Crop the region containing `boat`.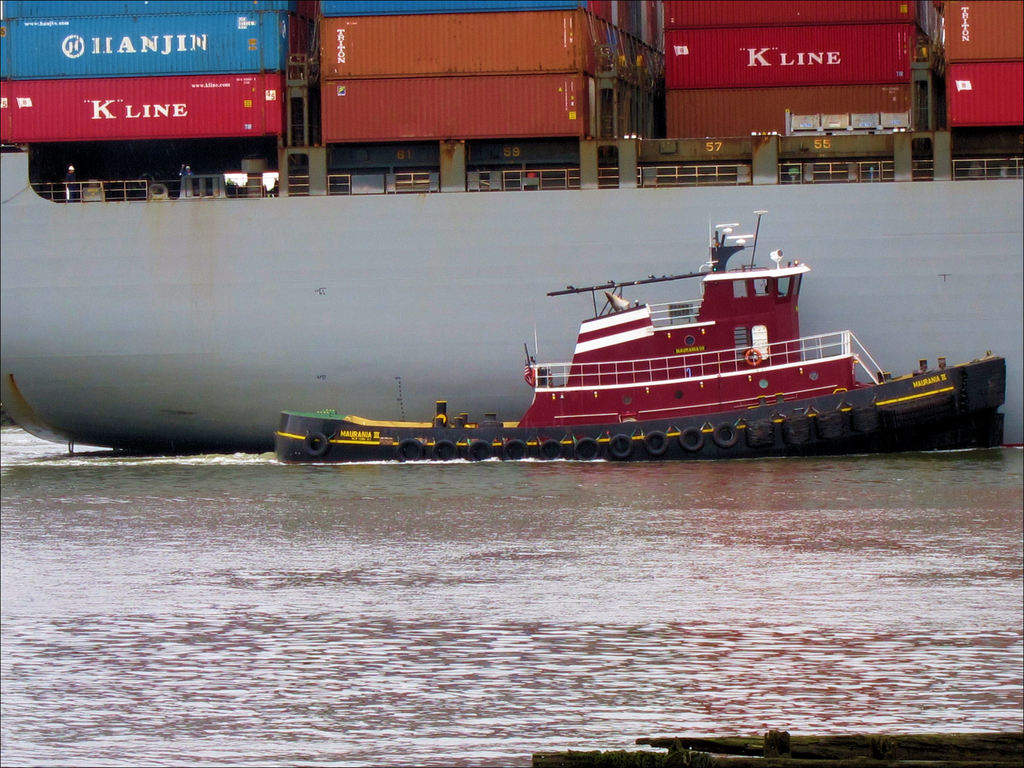
Crop region: 321, 211, 1000, 477.
